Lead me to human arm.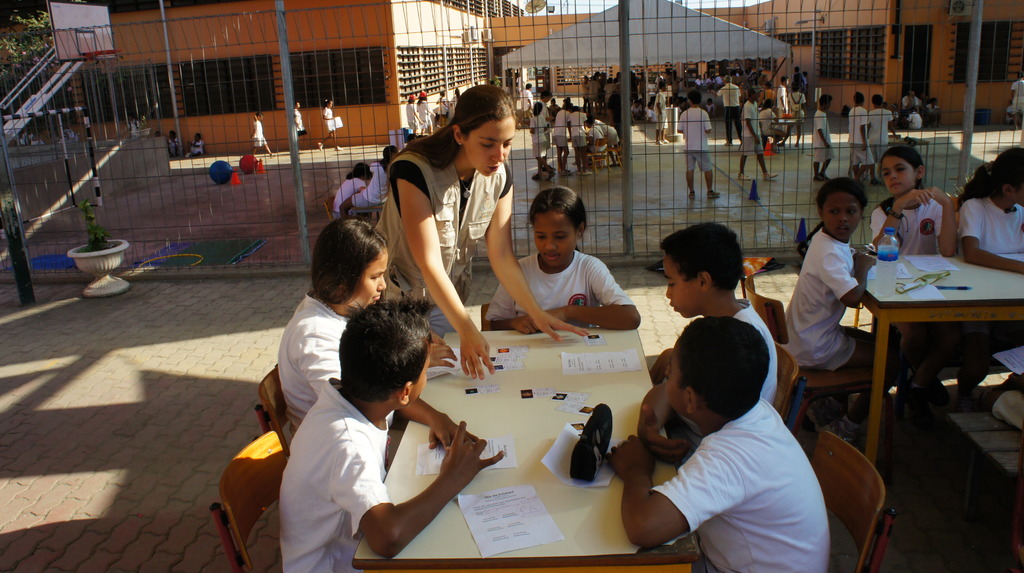
Lead to {"x1": 813, "y1": 114, "x2": 835, "y2": 149}.
